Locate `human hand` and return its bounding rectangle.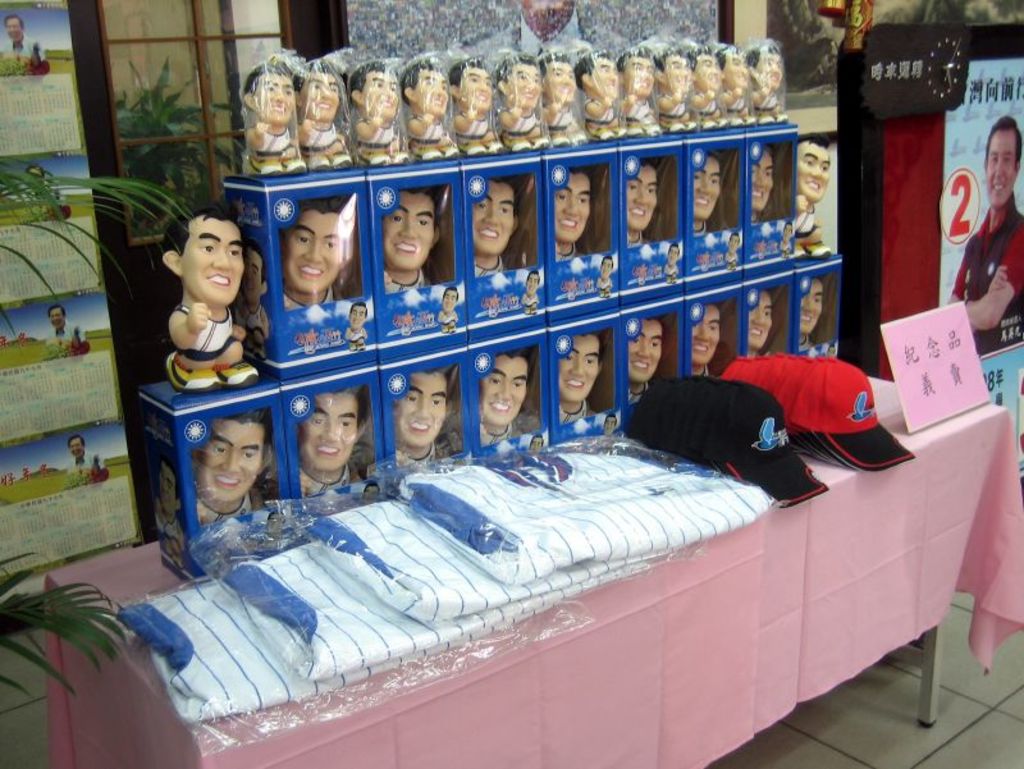
{"left": 255, "top": 119, "right": 270, "bottom": 141}.
